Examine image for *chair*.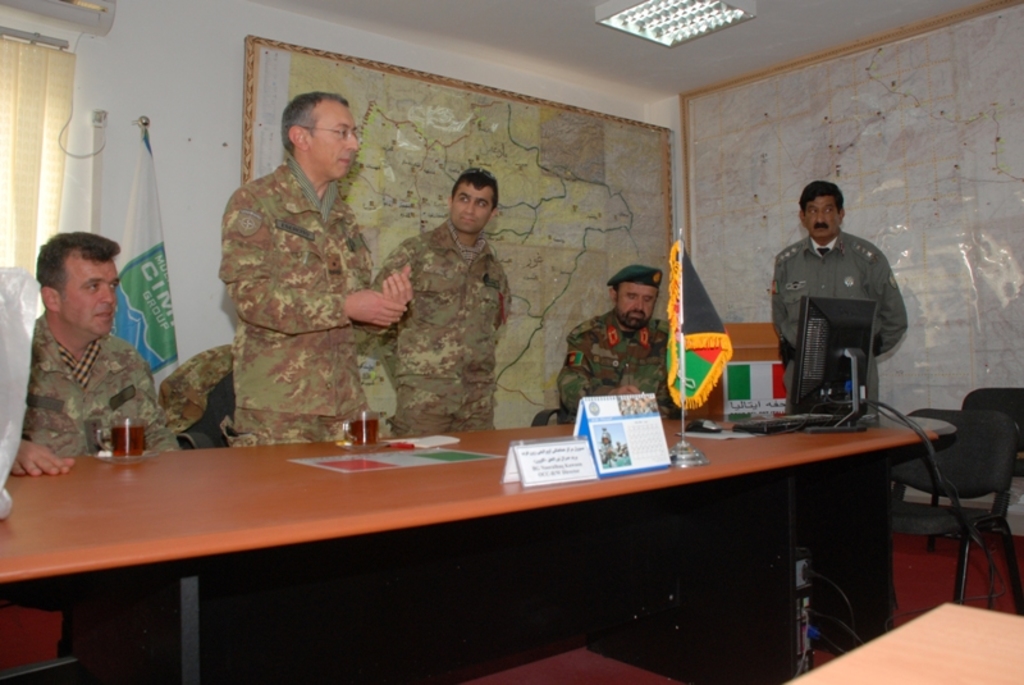
Examination result: 531, 397, 571, 426.
